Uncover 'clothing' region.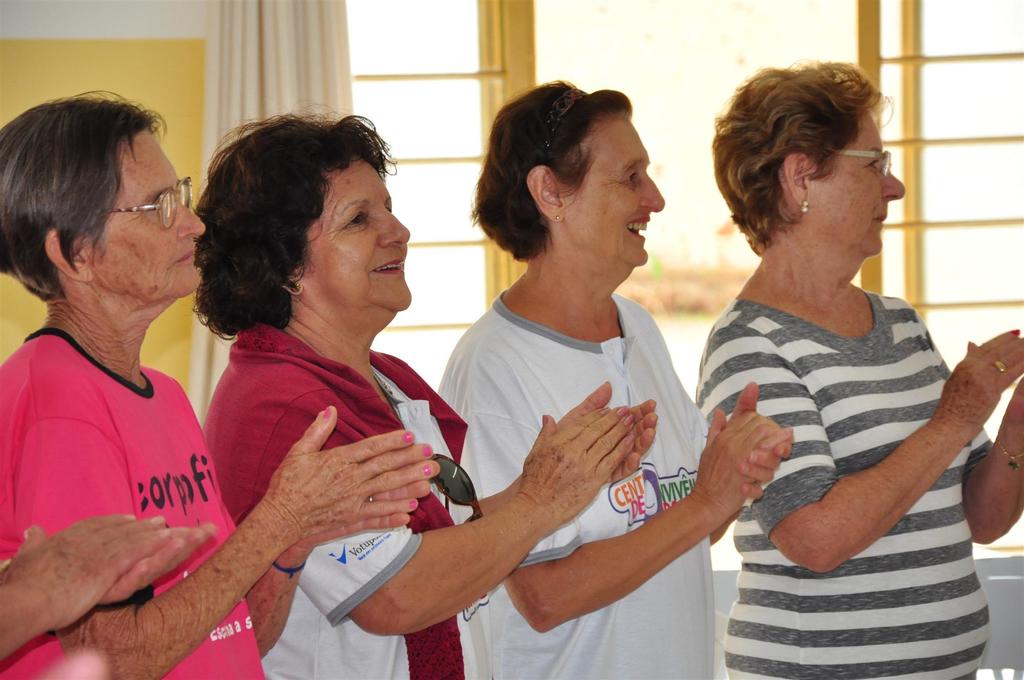
Uncovered: x1=206 y1=318 x2=506 y2=679.
